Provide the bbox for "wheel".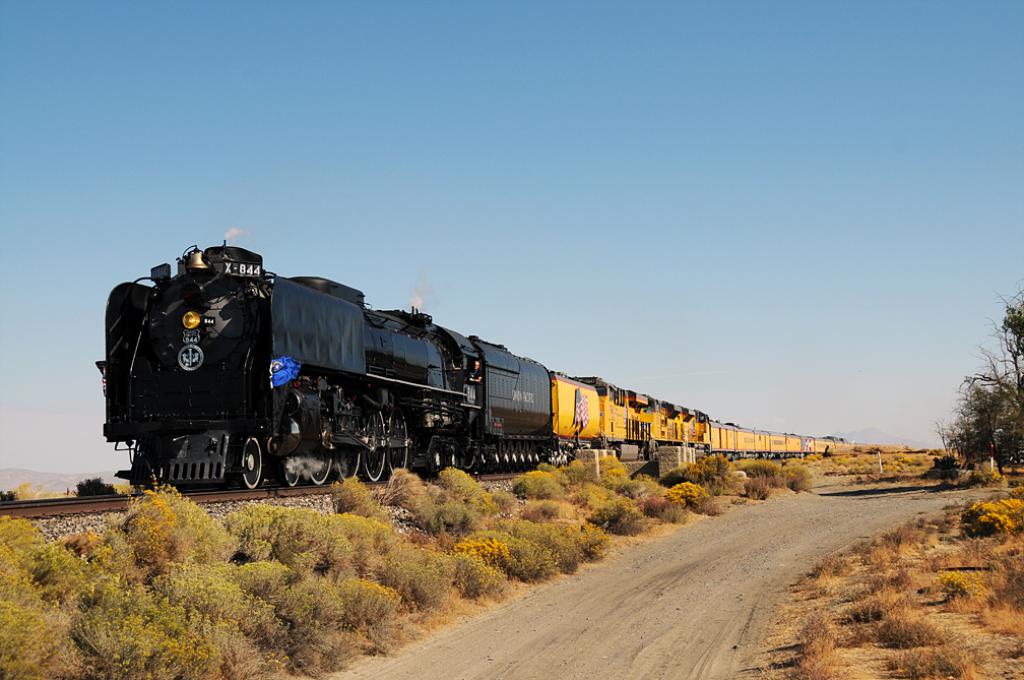
<box>239,433,277,492</box>.
